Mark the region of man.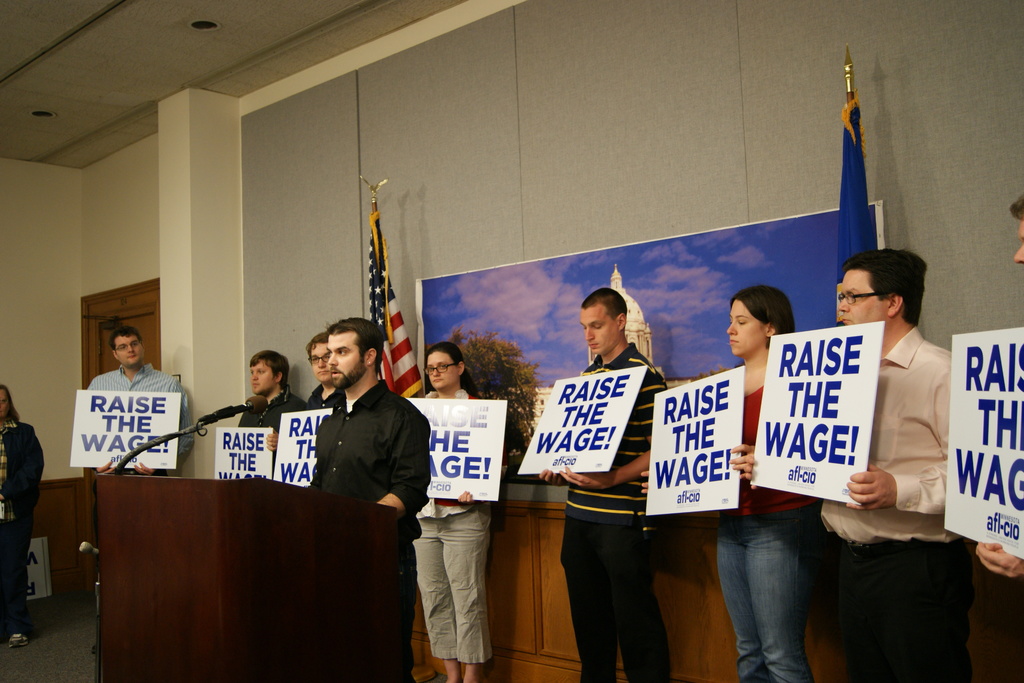
Region: bbox=(84, 324, 194, 477).
